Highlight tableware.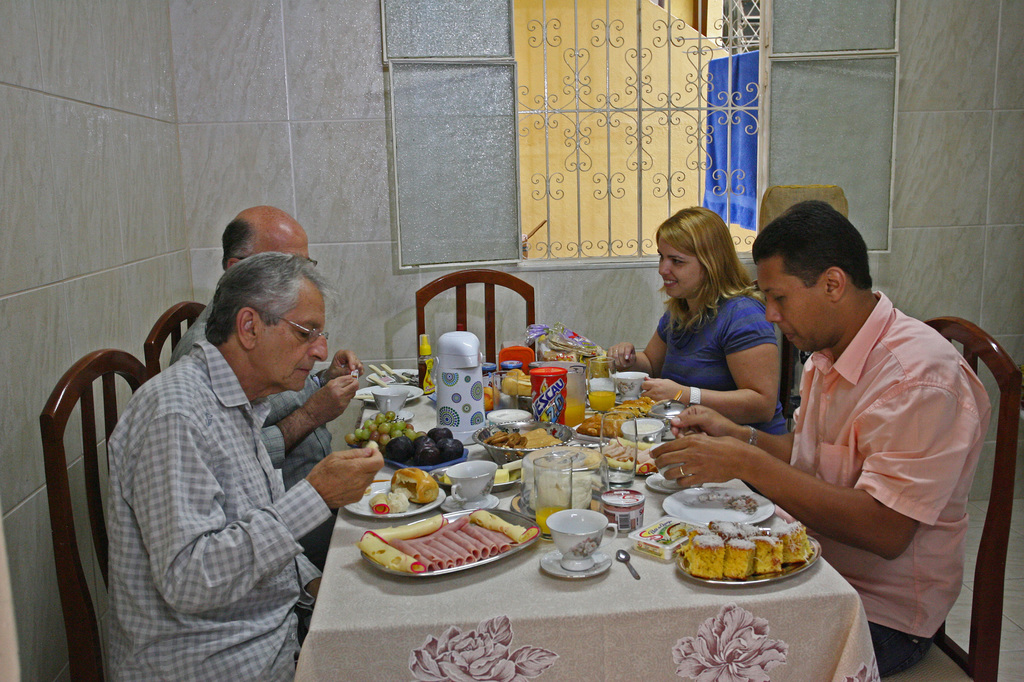
Highlighted region: x1=496, y1=340, x2=530, y2=372.
